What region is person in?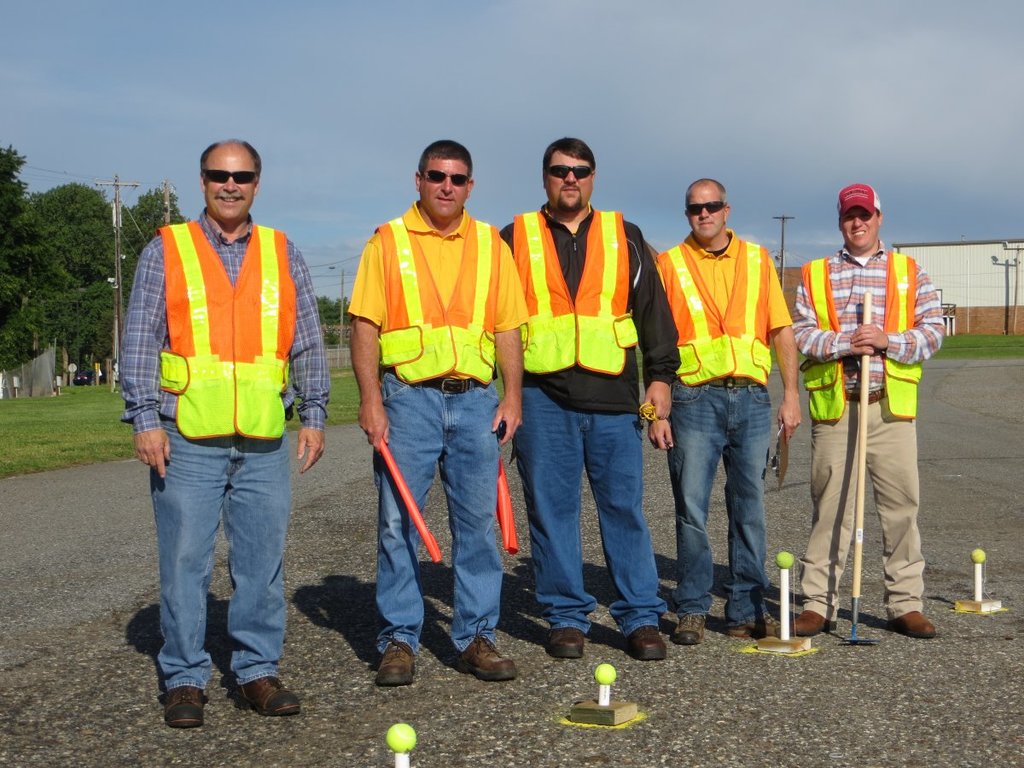
left=788, top=176, right=950, bottom=632.
